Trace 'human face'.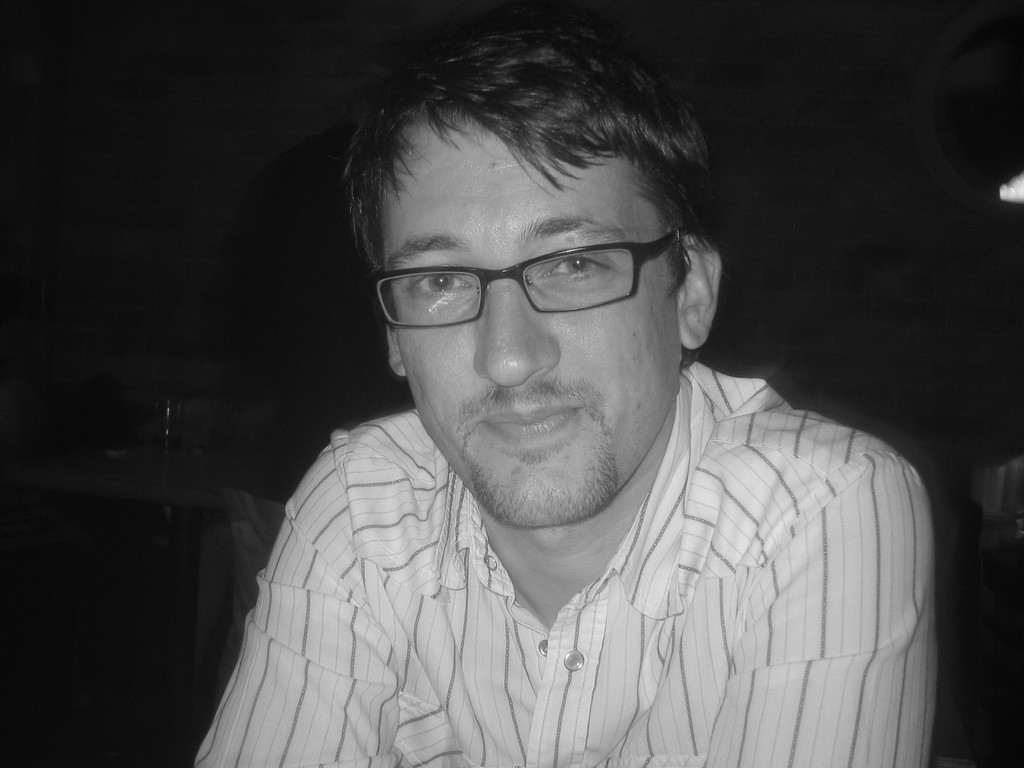
Traced to box(384, 110, 680, 524).
